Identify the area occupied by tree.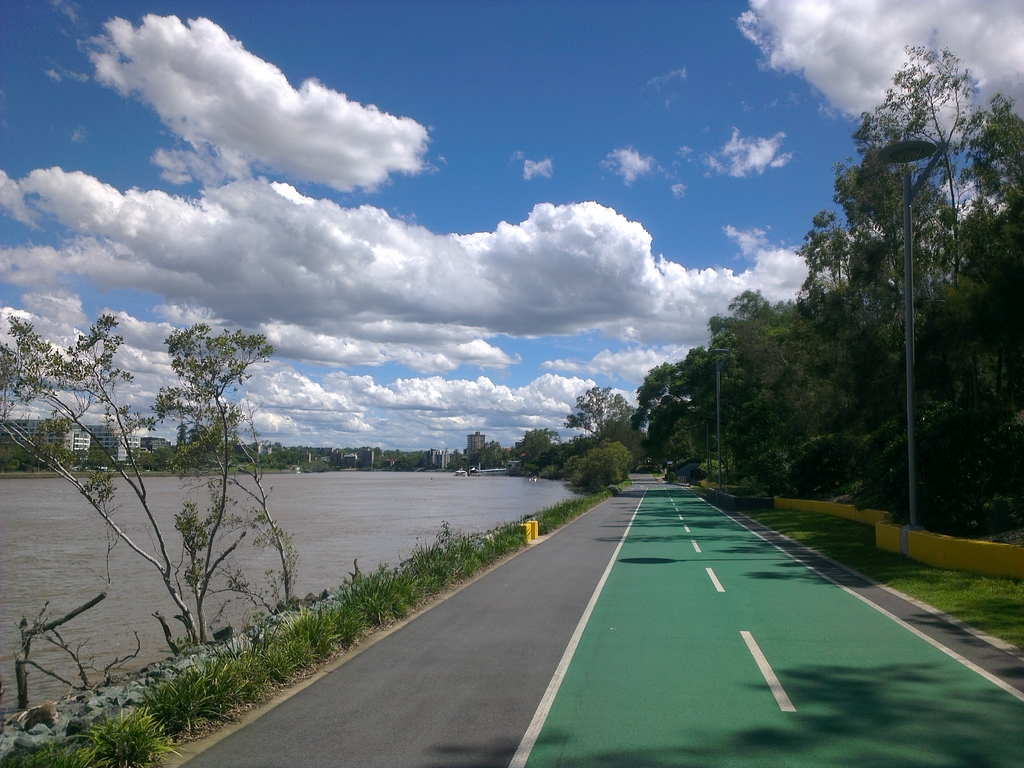
Area: 36, 255, 310, 700.
